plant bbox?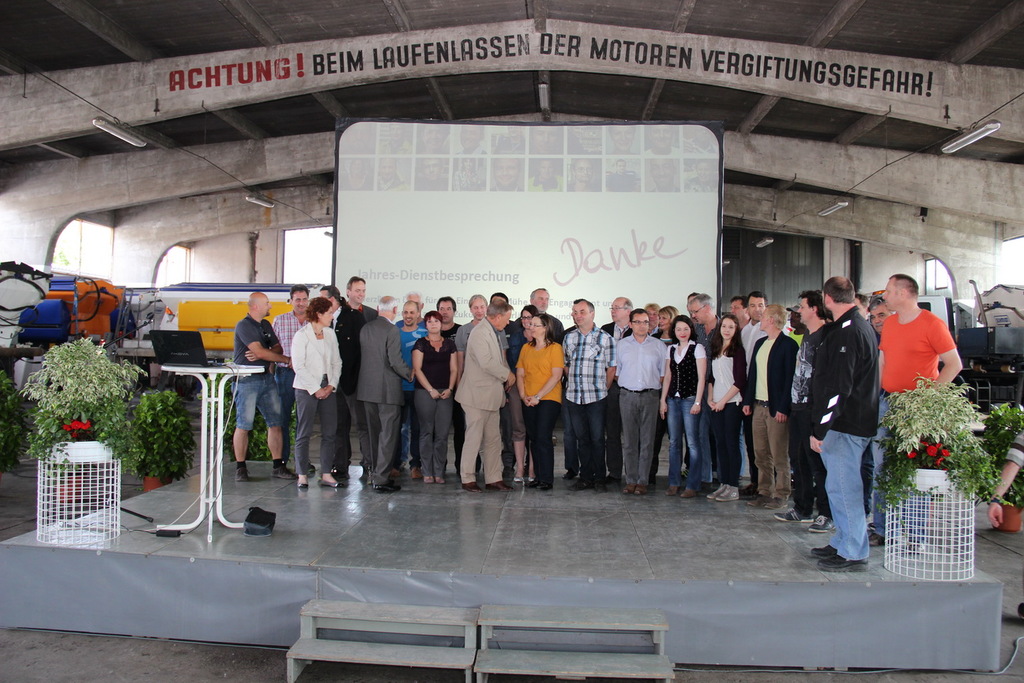
bbox=[0, 356, 29, 467]
